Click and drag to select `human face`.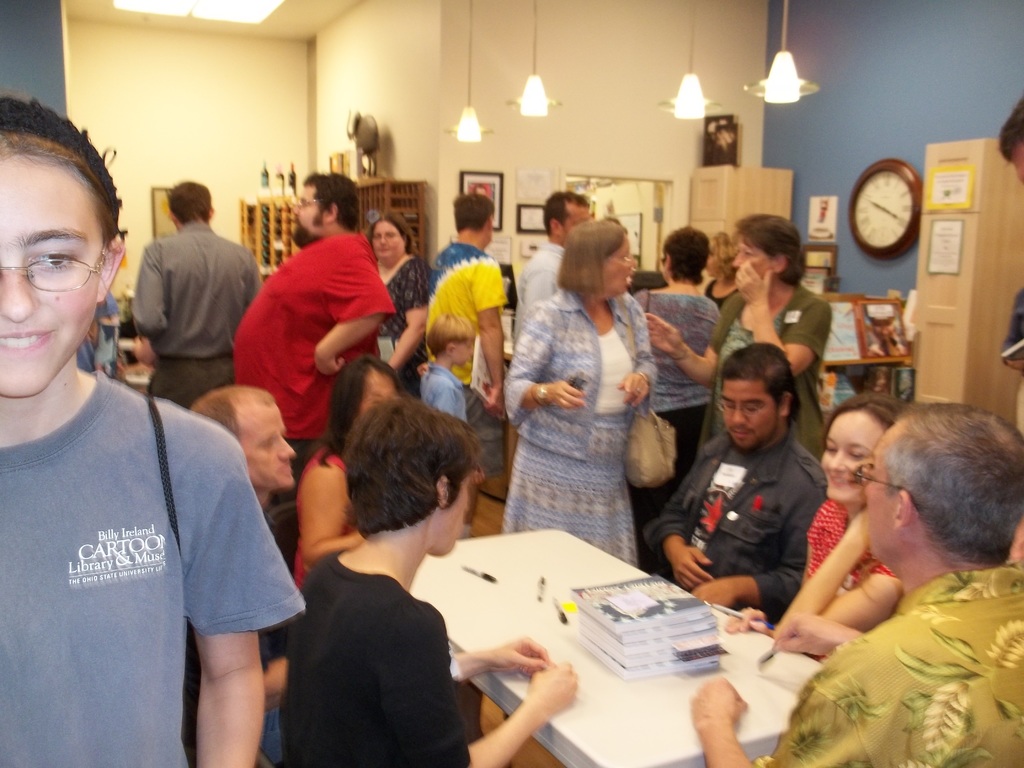
Selection: {"x1": 856, "y1": 410, "x2": 898, "y2": 557}.
